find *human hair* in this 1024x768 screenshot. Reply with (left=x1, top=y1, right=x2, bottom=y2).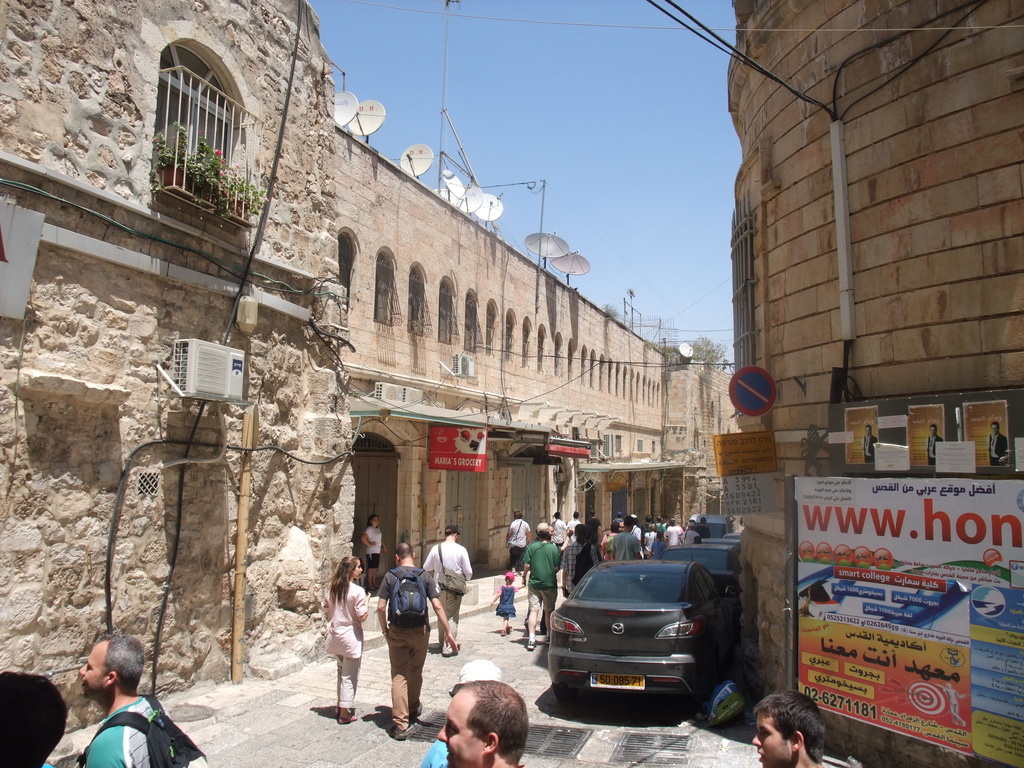
(left=554, top=509, right=559, bottom=520).
